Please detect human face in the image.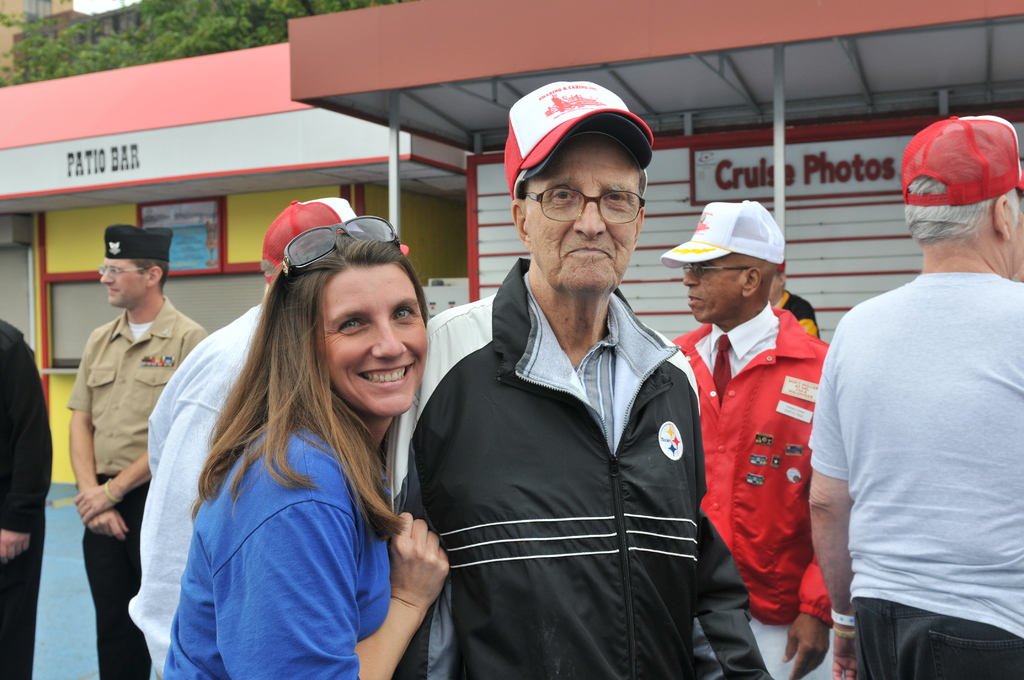
{"left": 102, "top": 260, "right": 141, "bottom": 311}.
